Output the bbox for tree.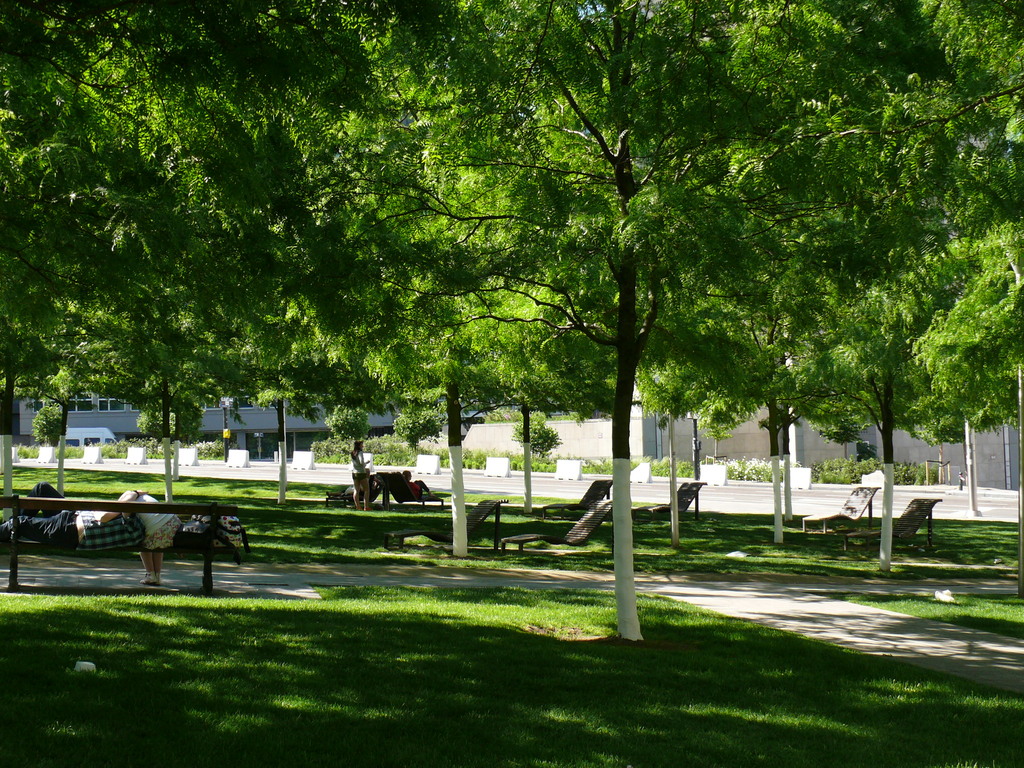
region(93, 117, 239, 484).
